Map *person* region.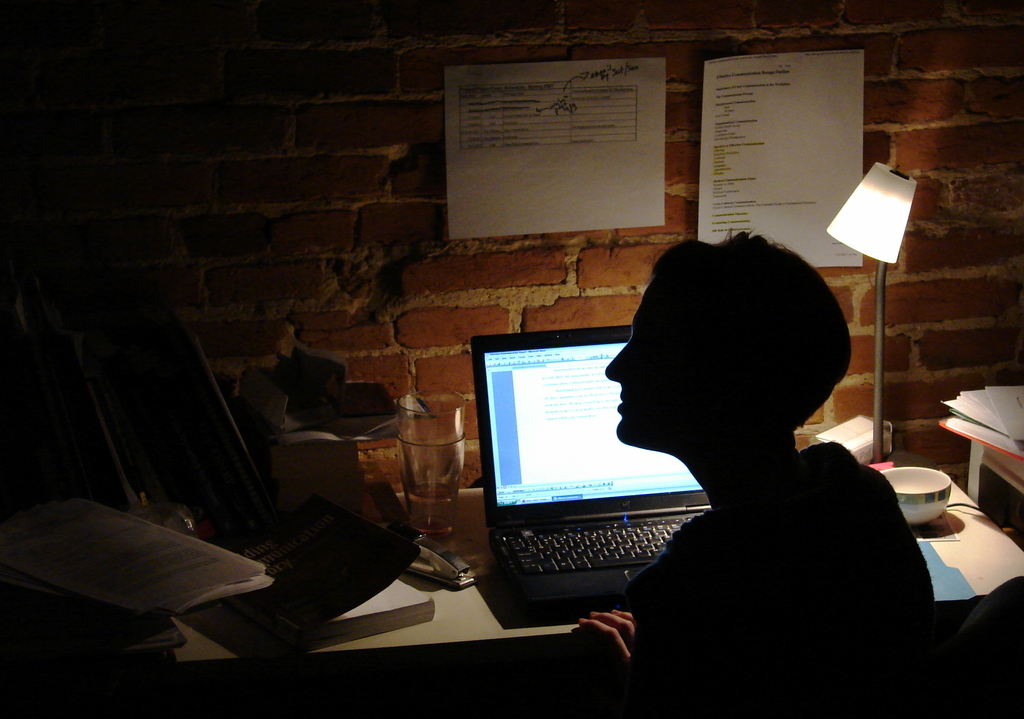
Mapped to bbox(559, 212, 960, 692).
